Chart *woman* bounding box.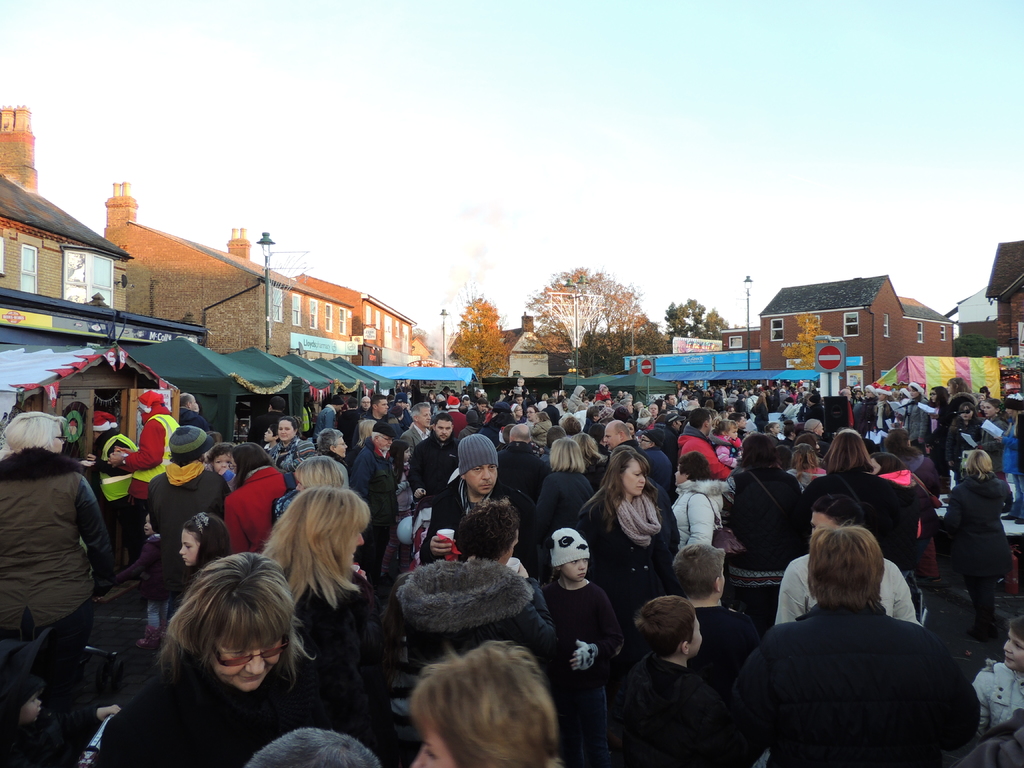
Charted: box=[935, 444, 1012, 646].
